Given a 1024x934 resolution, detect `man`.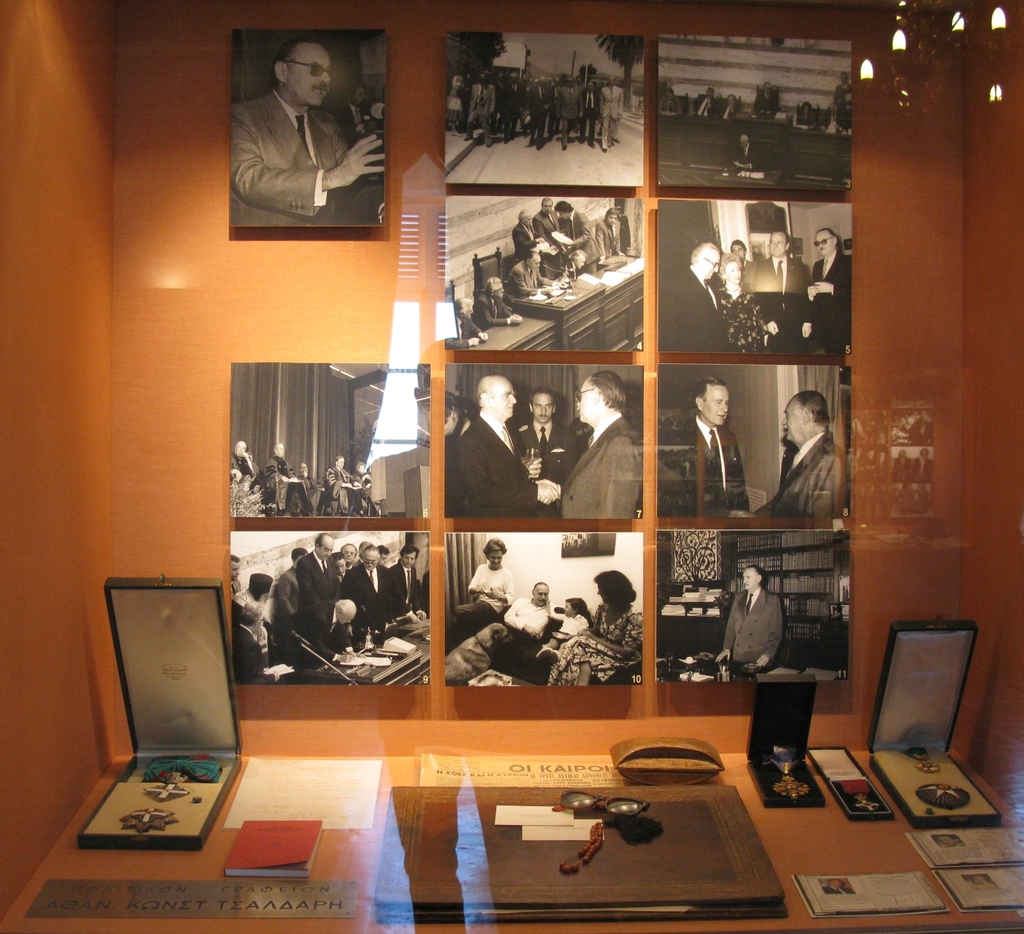
rect(798, 100, 817, 125).
